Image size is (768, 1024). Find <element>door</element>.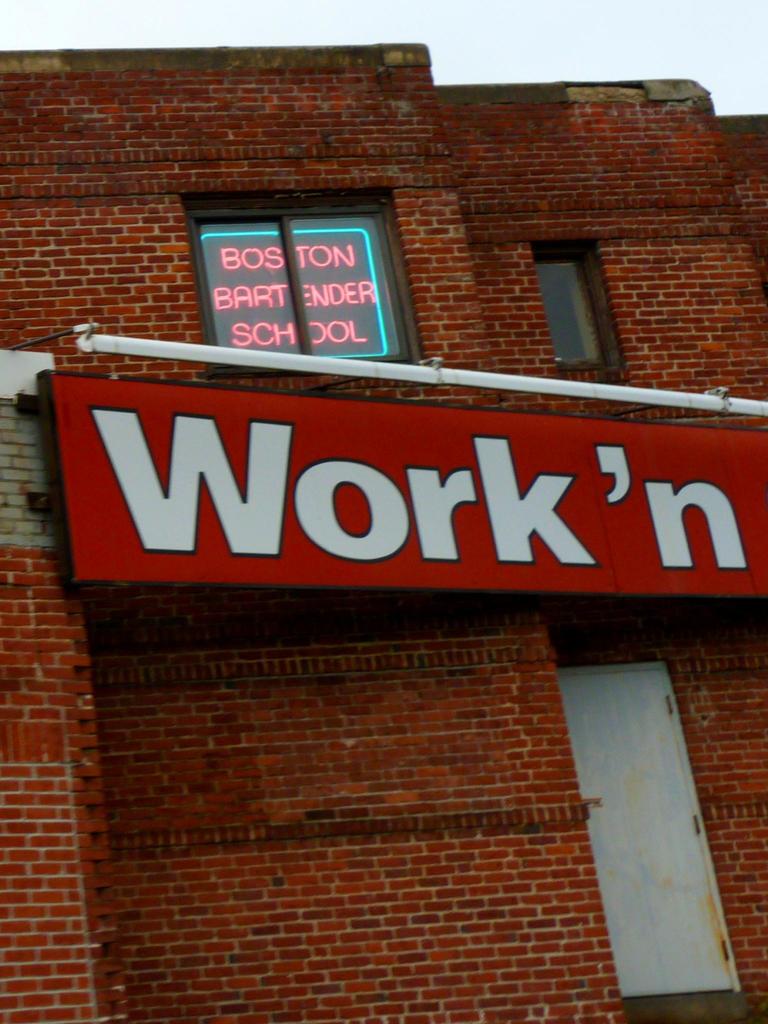
<region>555, 591, 725, 972</region>.
